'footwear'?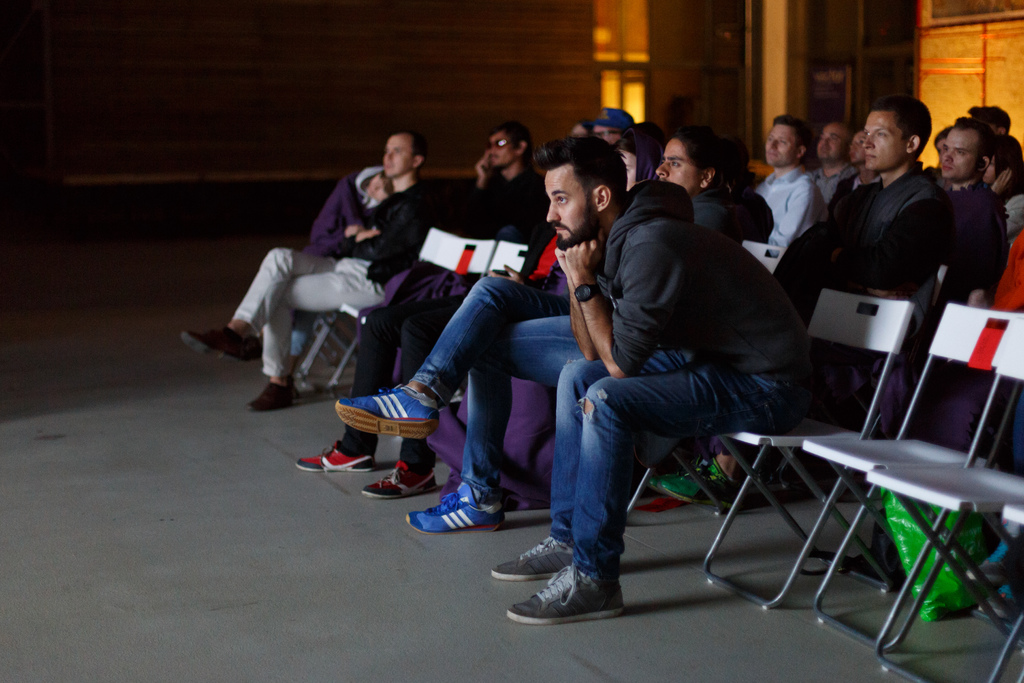
180/328/254/361
